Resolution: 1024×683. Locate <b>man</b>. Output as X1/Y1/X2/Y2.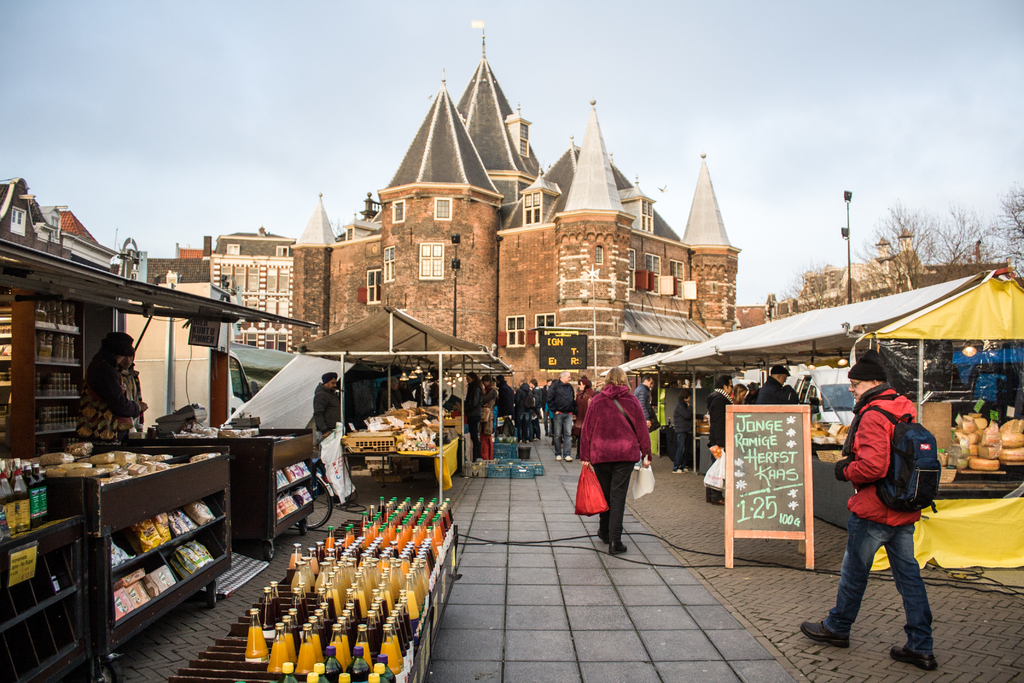
634/371/657/472.
